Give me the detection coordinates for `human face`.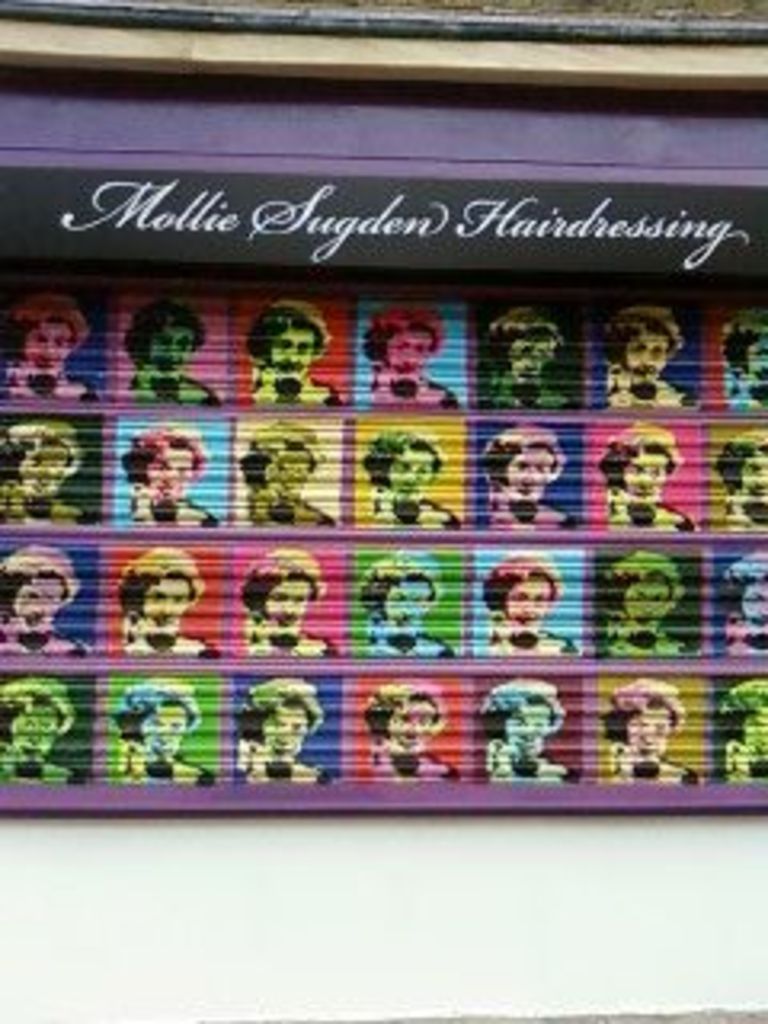
bbox=(730, 704, 762, 778).
